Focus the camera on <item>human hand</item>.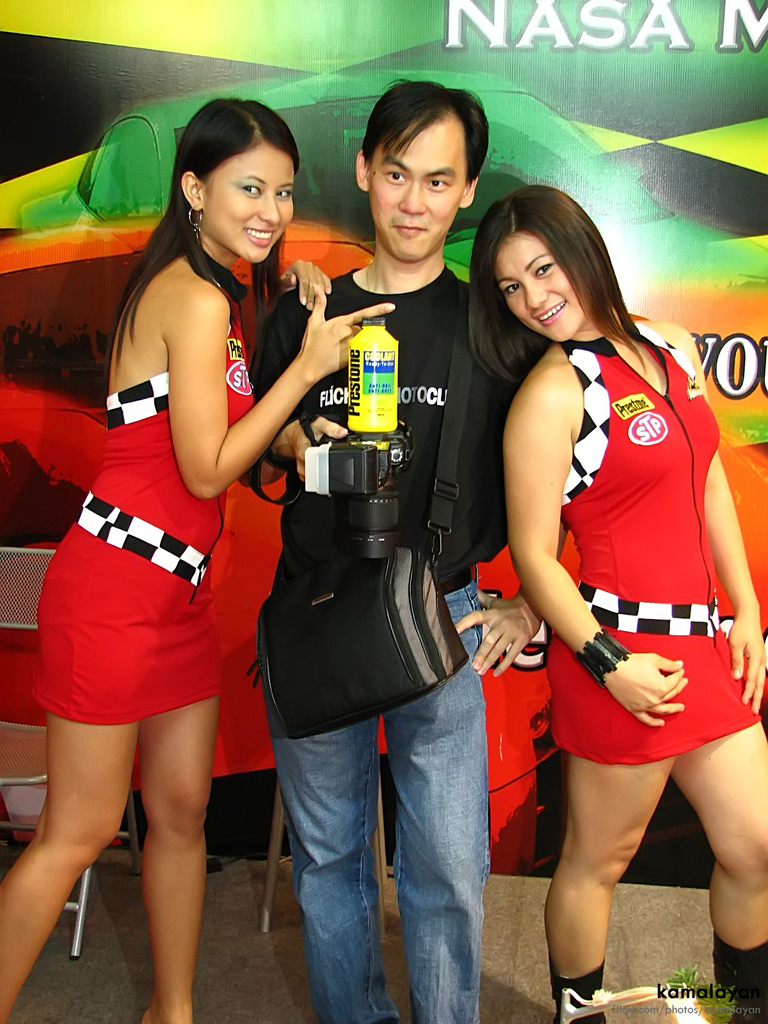
Focus region: <bbox>278, 260, 336, 312</bbox>.
